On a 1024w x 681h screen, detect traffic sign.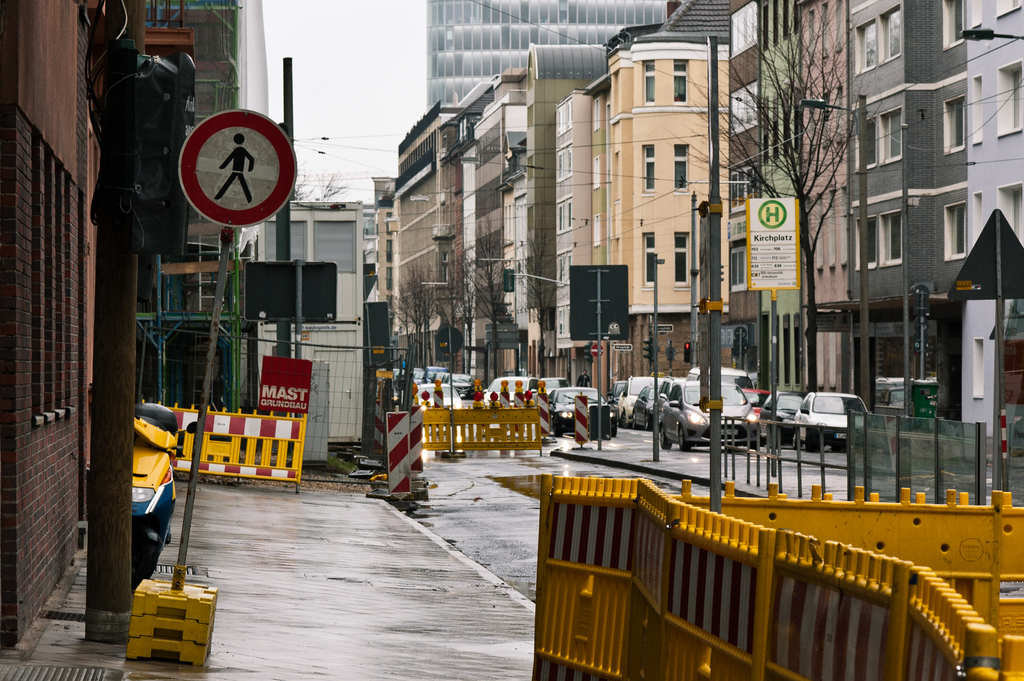
176, 108, 297, 227.
